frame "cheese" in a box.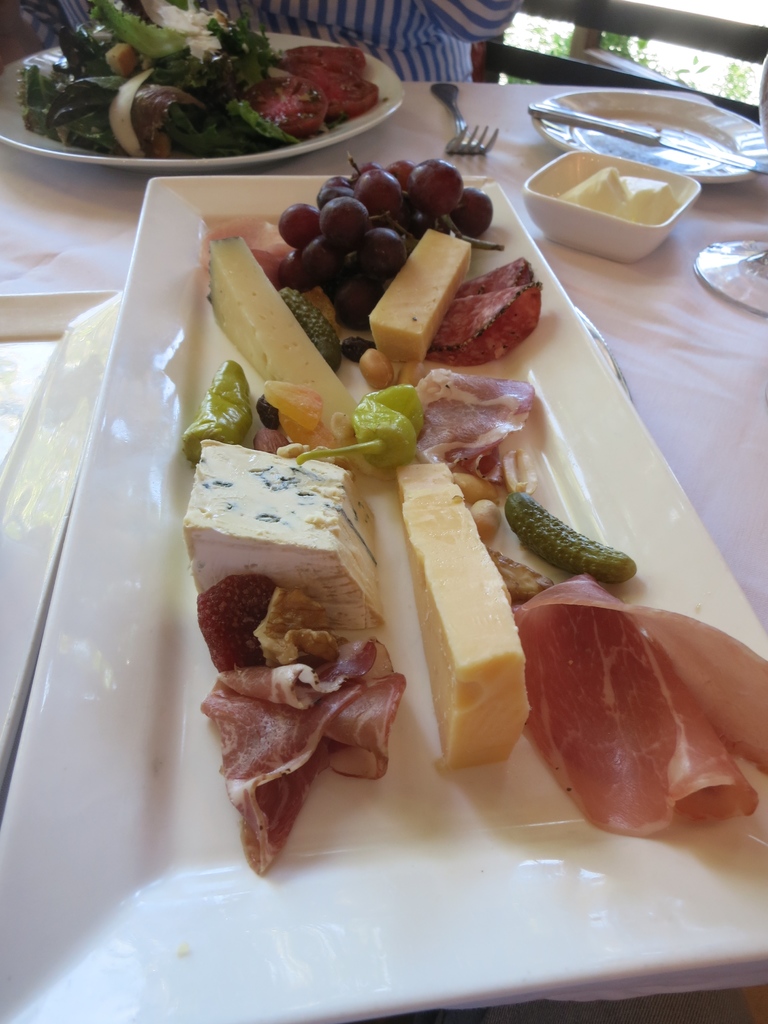
204,221,356,449.
